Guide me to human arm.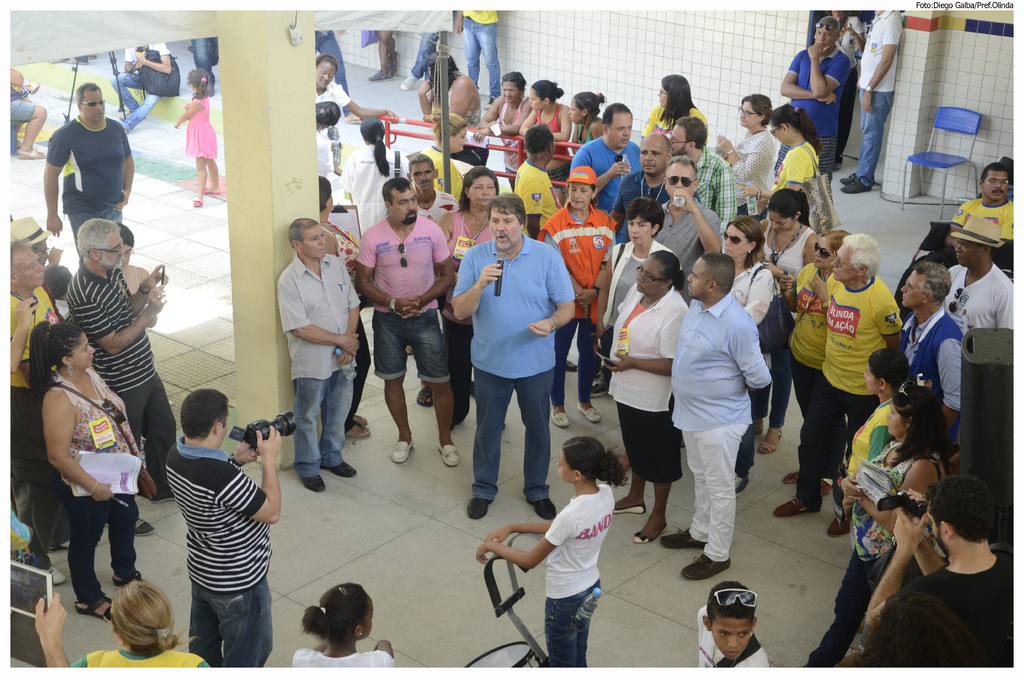
Guidance: BBox(861, 12, 904, 117).
